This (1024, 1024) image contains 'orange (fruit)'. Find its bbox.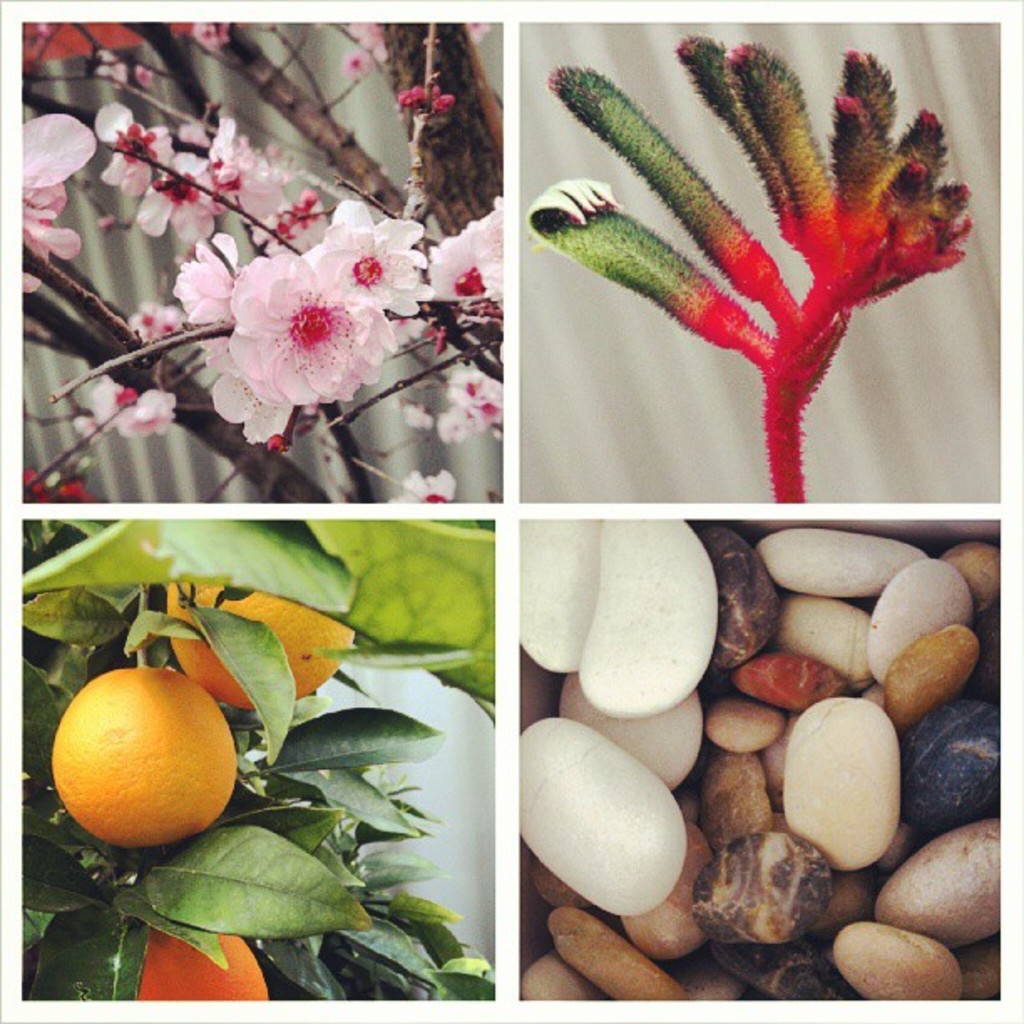
pyautogui.locateOnScreen(132, 929, 269, 1001).
